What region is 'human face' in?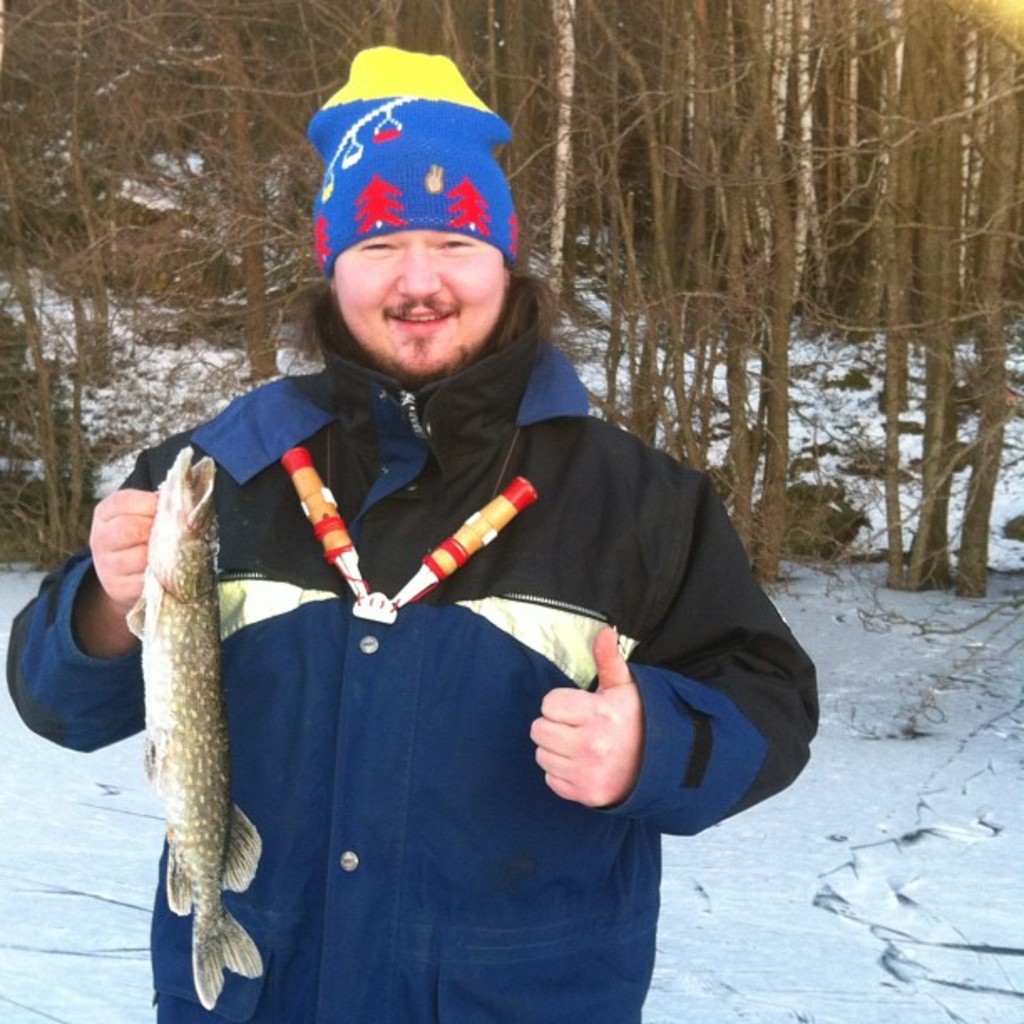
[331, 233, 505, 373].
